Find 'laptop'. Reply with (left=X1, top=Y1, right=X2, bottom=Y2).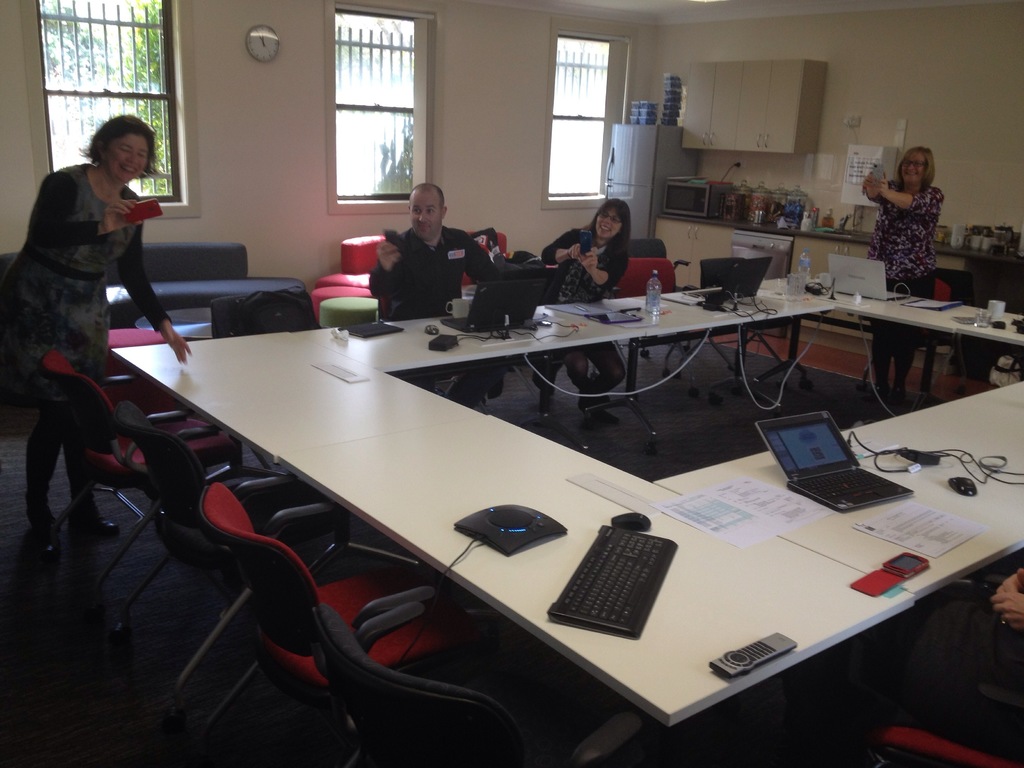
(left=767, top=409, right=884, bottom=516).
